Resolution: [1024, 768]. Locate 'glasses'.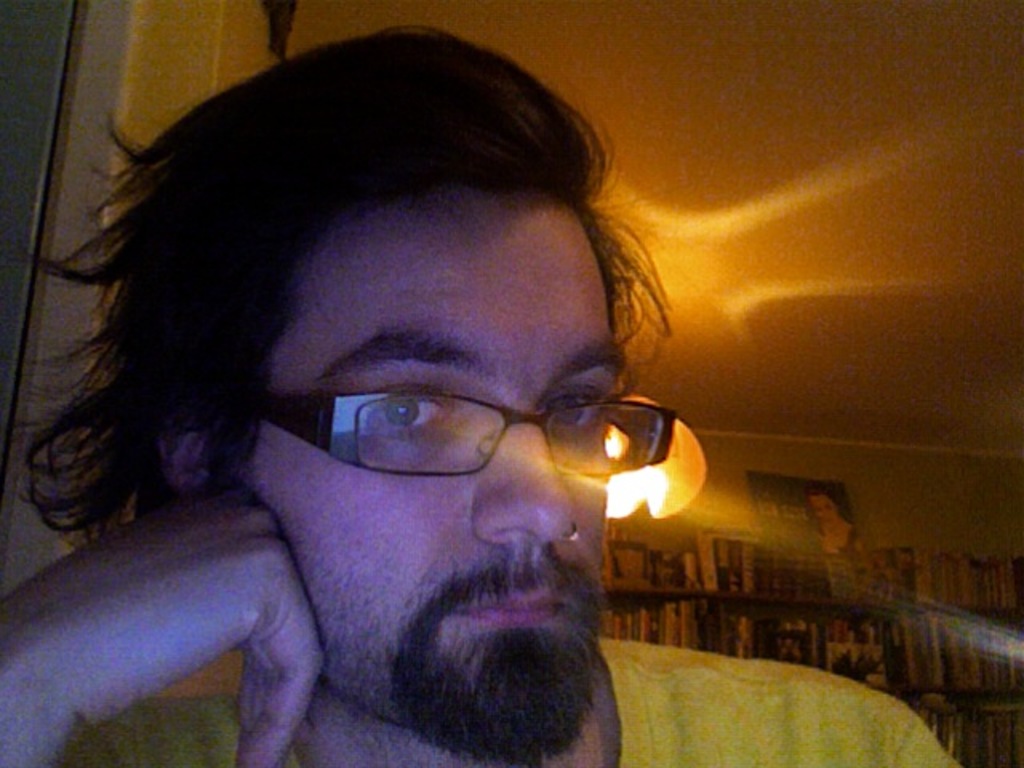
BBox(219, 350, 677, 512).
